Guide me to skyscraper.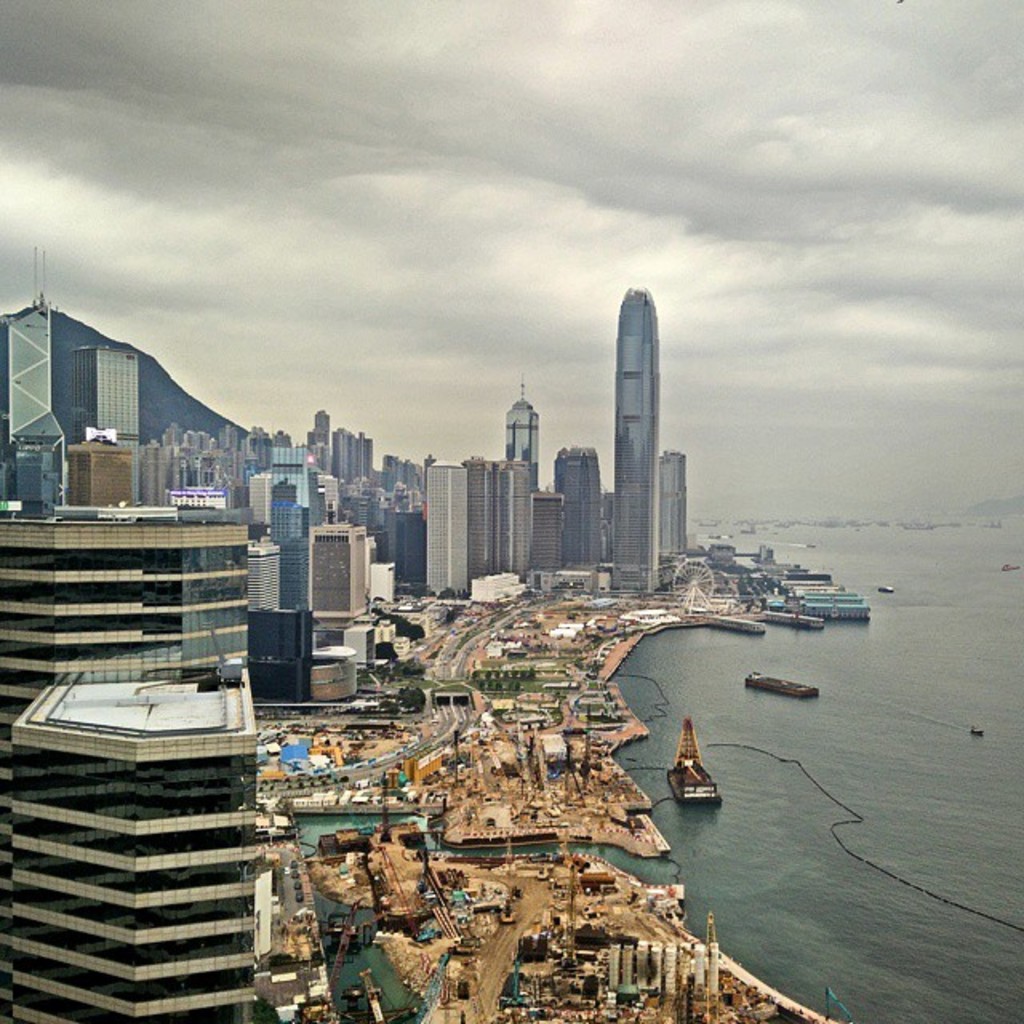
Guidance: (x1=318, y1=408, x2=326, y2=459).
